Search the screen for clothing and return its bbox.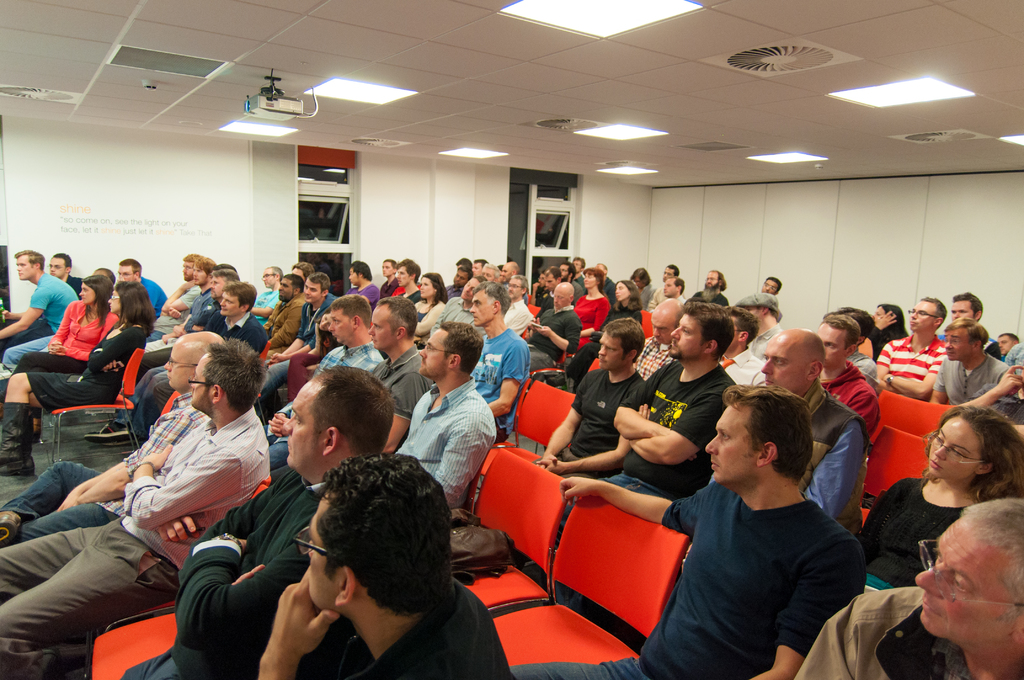
Found: <bbox>29, 318, 142, 408</bbox>.
